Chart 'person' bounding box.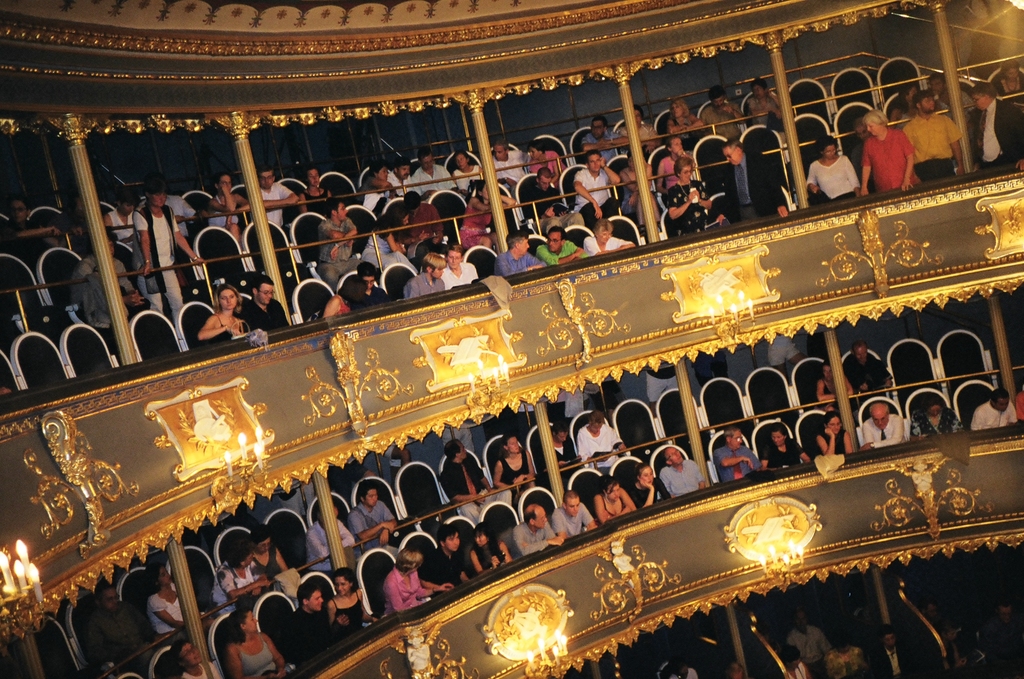
Charted: 574 406 625 468.
